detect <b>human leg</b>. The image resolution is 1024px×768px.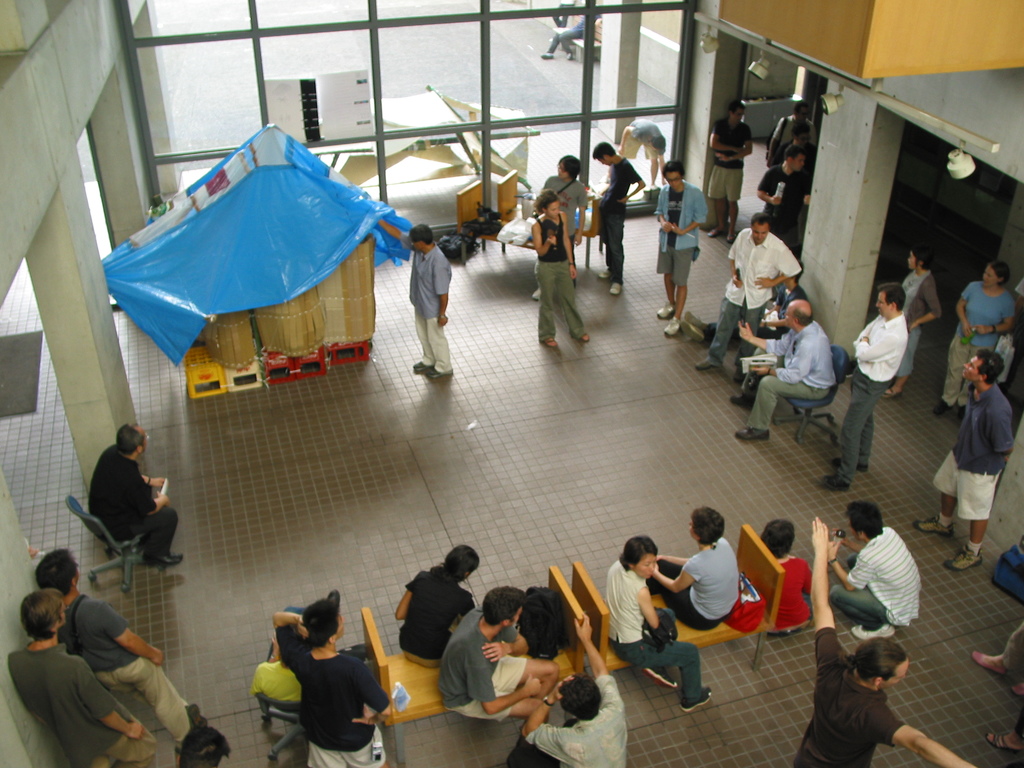
region(489, 694, 548, 728).
